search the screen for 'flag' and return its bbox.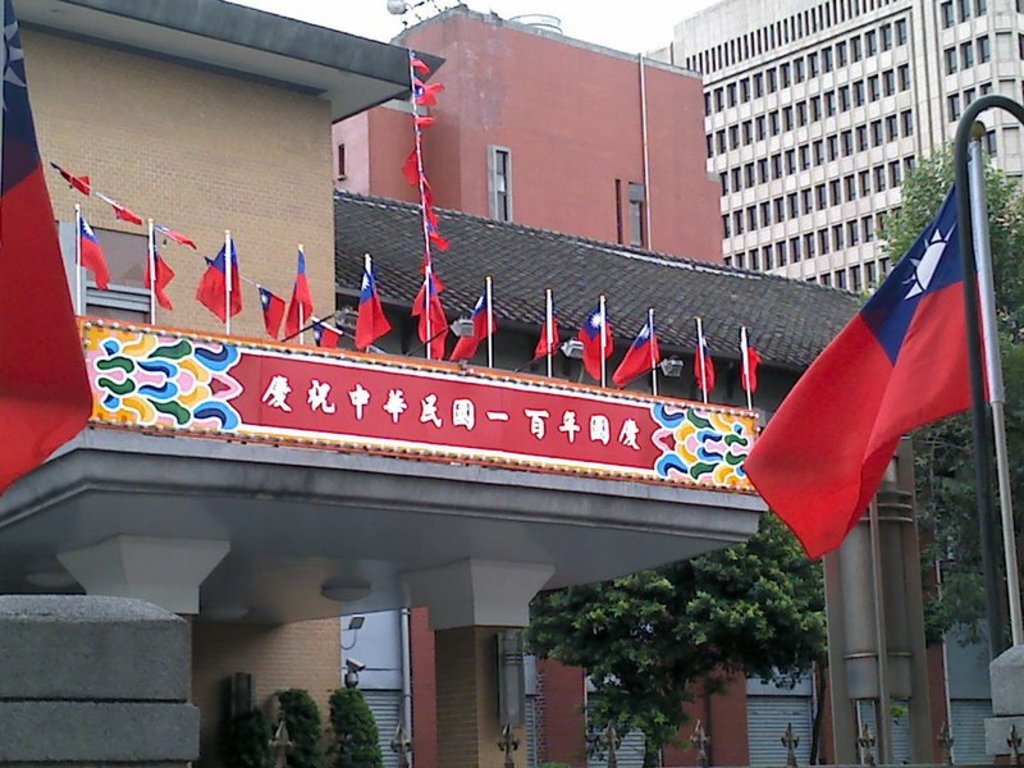
Found: [531,308,561,367].
